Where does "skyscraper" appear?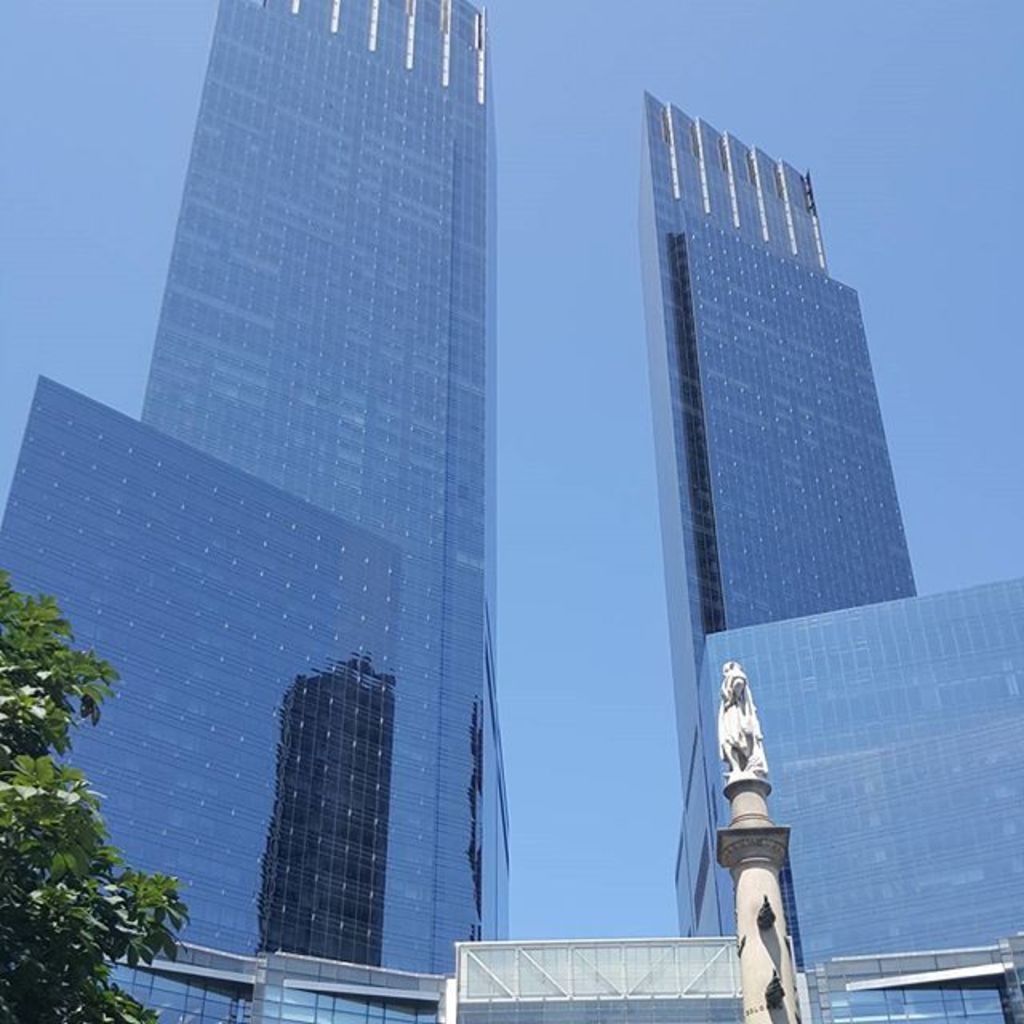
Appears at 0,0,522,1022.
